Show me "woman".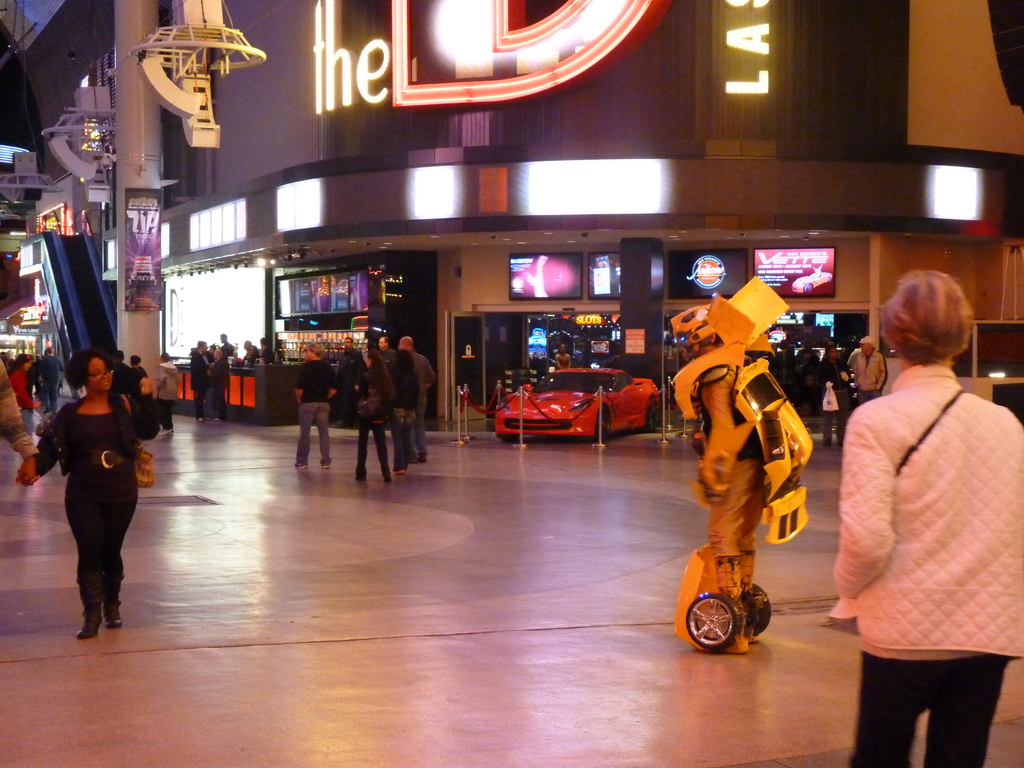
"woman" is here: l=354, t=344, r=394, b=483.
